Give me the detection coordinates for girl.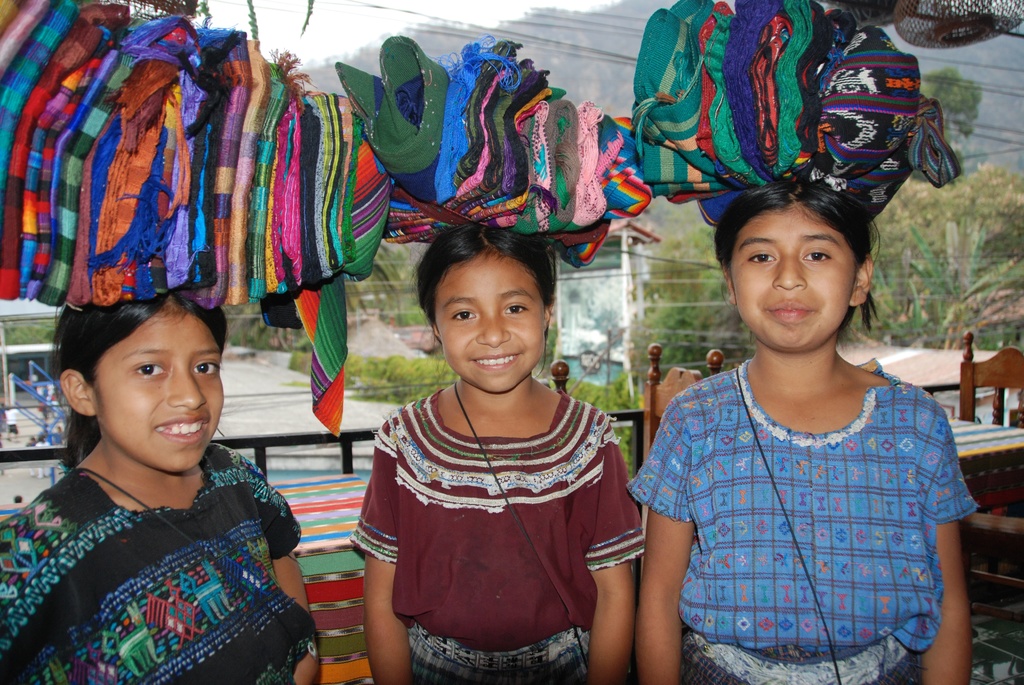
rect(628, 177, 975, 684).
